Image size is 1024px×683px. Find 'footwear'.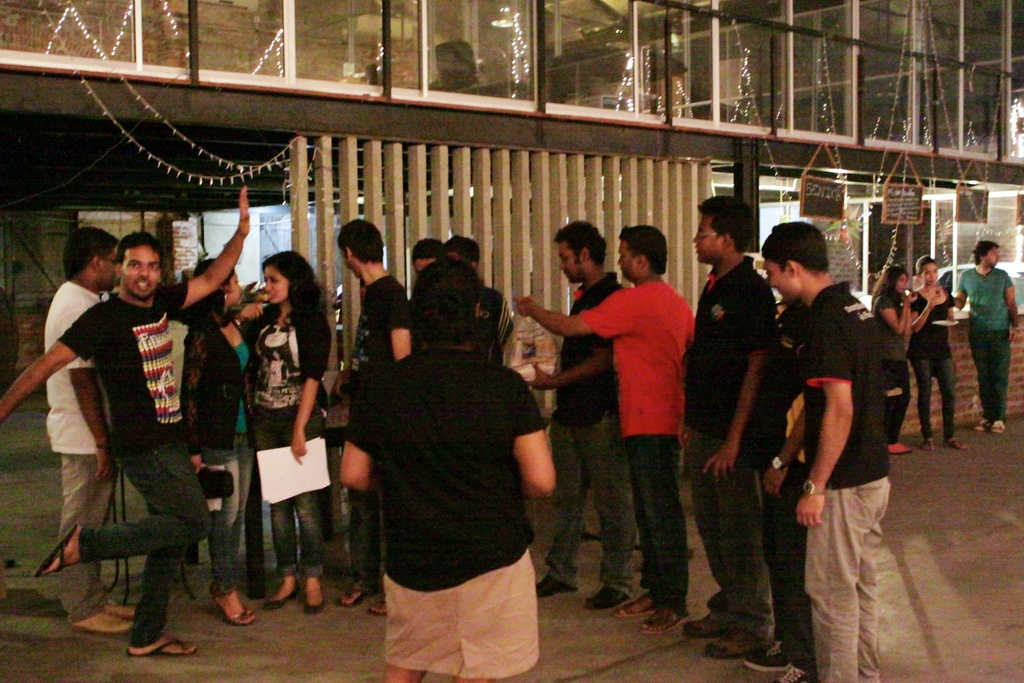
(210,587,257,629).
